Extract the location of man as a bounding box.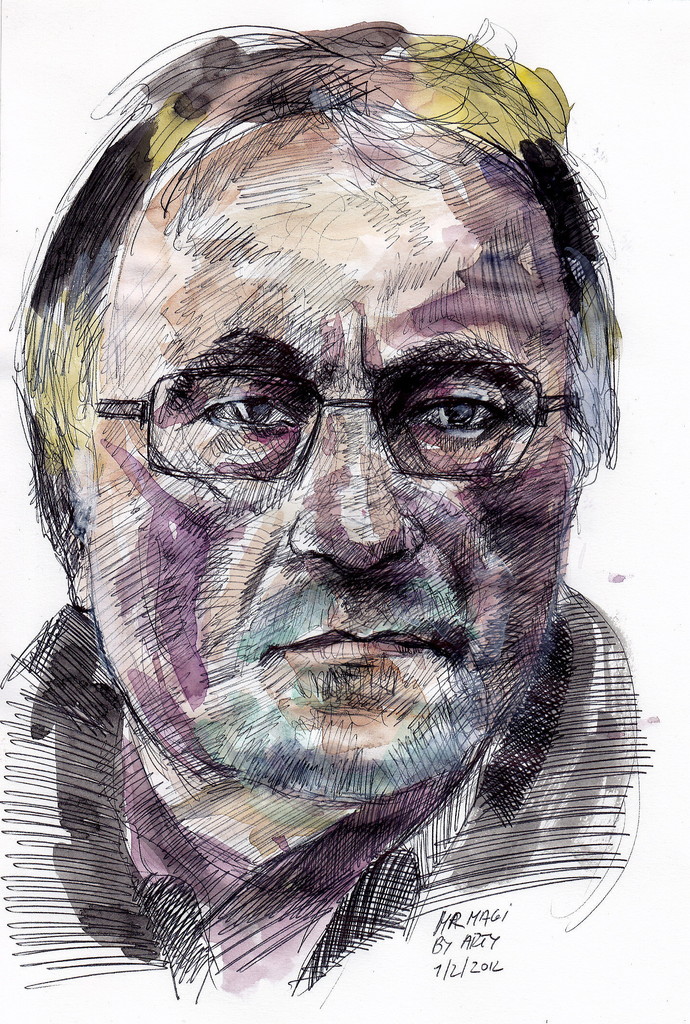
pyautogui.locateOnScreen(12, 12, 689, 989).
